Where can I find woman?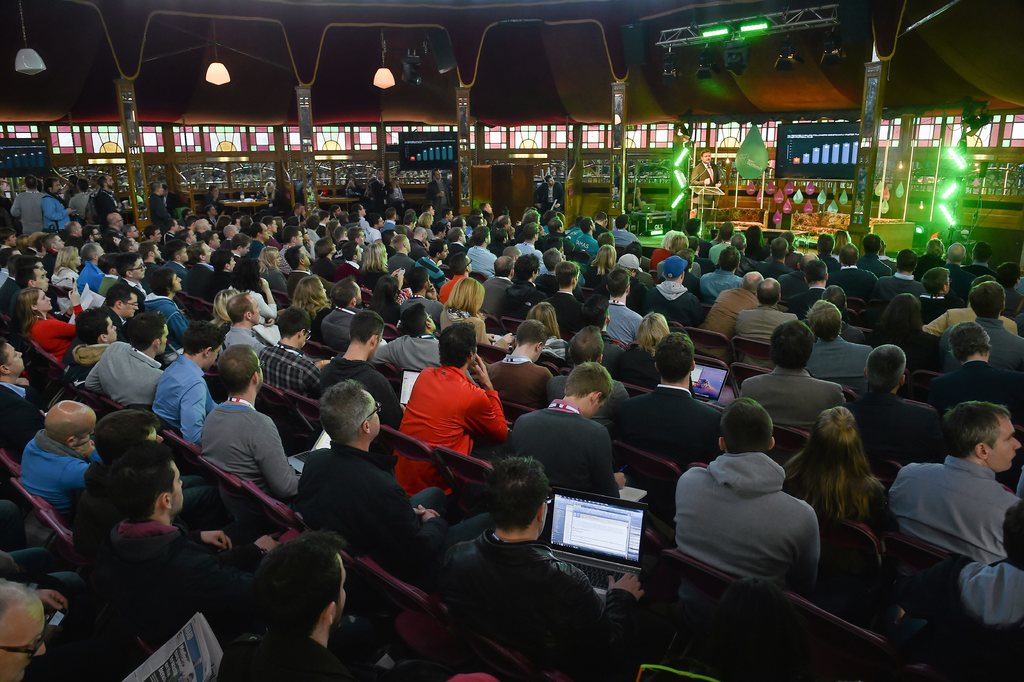
You can find it at l=392, t=178, r=405, b=221.
